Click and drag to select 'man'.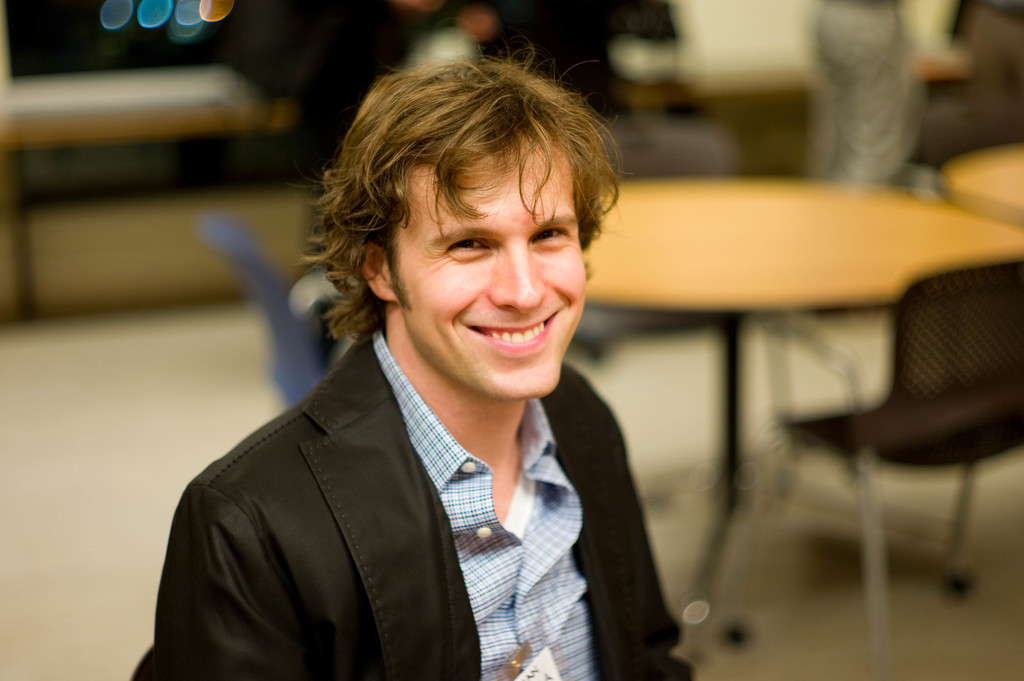
Selection: (left=115, top=36, right=708, bottom=662).
